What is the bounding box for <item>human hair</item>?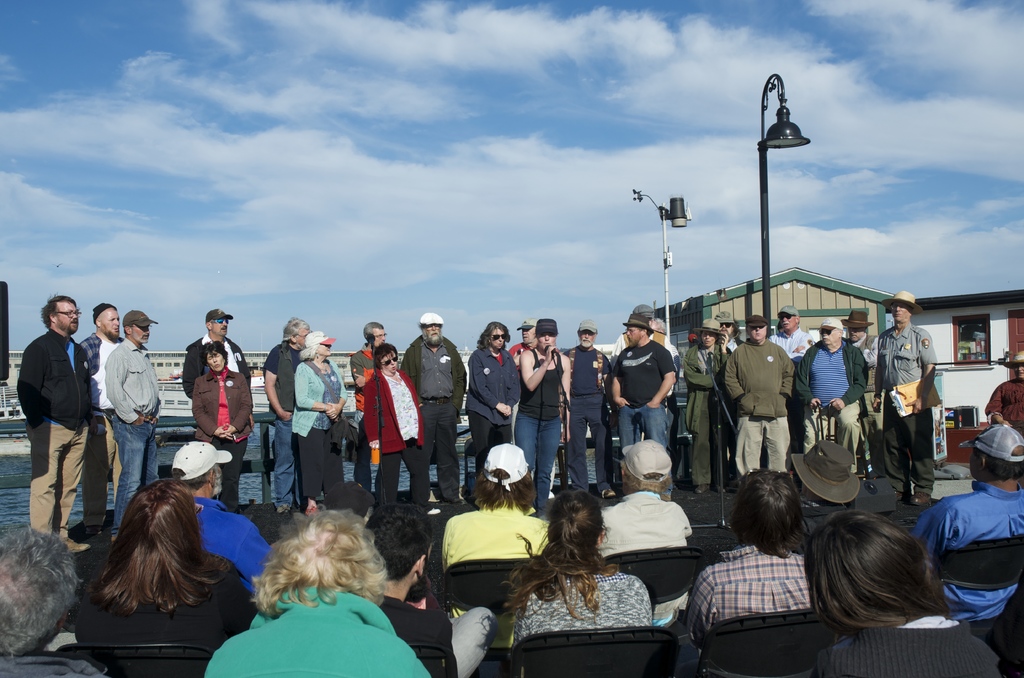
pyautogui.locateOnScreen(40, 291, 77, 325).
